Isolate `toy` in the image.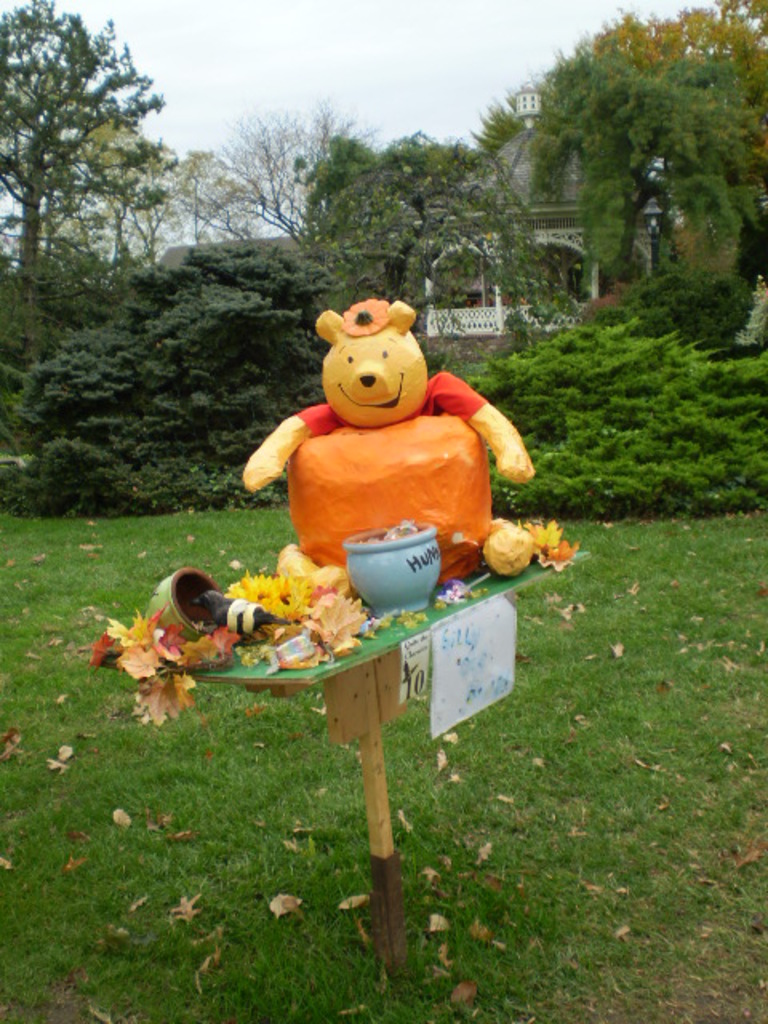
Isolated region: {"x1": 250, "y1": 302, "x2": 547, "y2": 563}.
